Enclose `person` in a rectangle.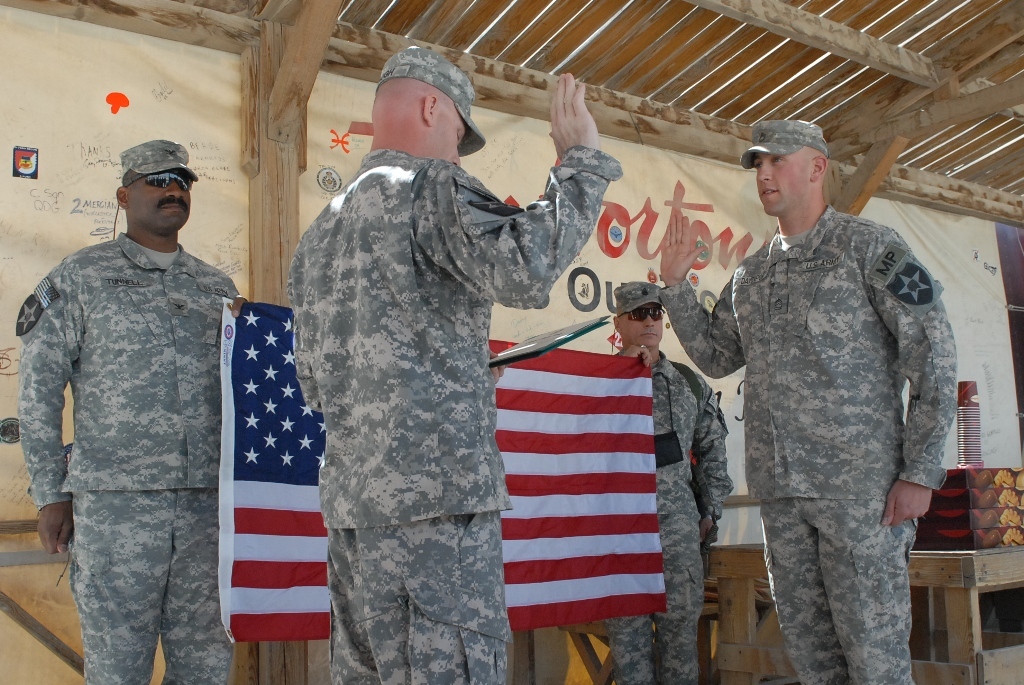
612:285:723:682.
